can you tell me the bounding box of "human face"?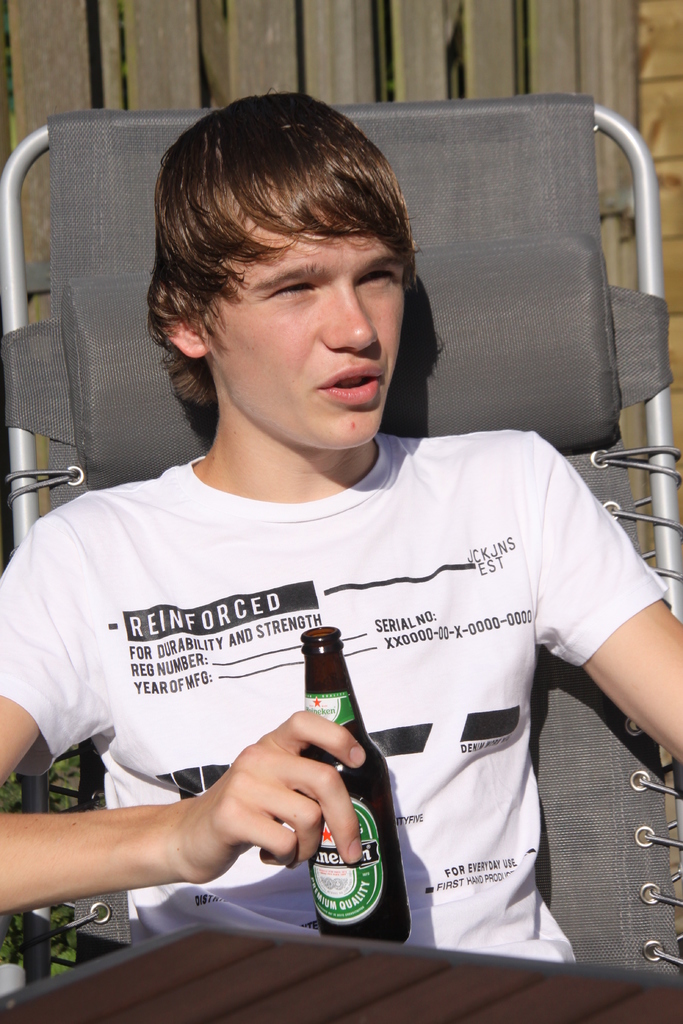
(x1=206, y1=182, x2=407, y2=445).
